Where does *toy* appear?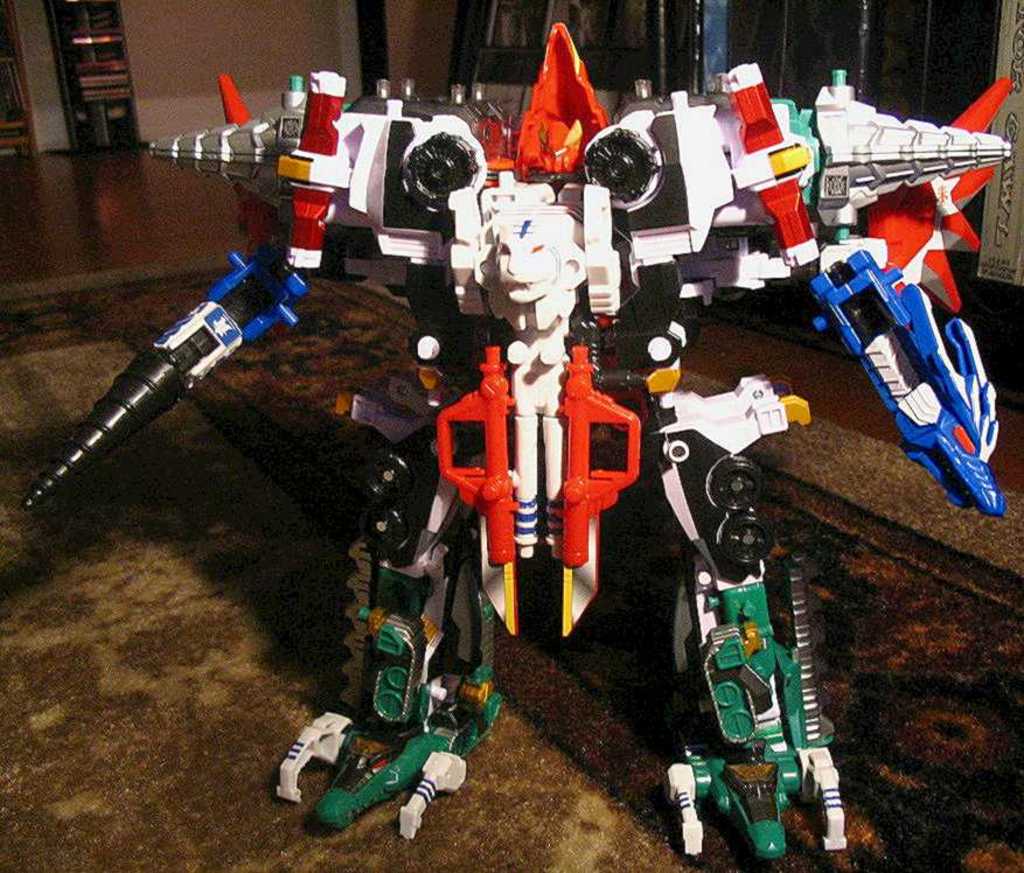
Appears at pyautogui.locateOnScreen(27, 21, 1010, 843).
